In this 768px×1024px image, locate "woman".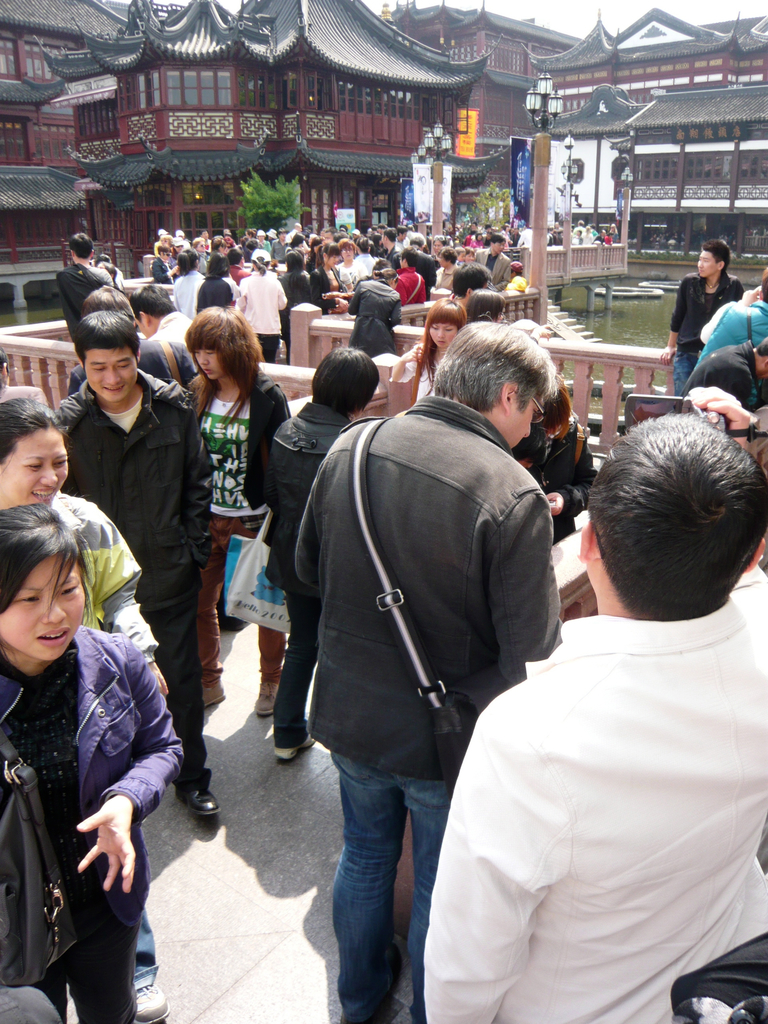
Bounding box: box=[502, 263, 525, 293].
